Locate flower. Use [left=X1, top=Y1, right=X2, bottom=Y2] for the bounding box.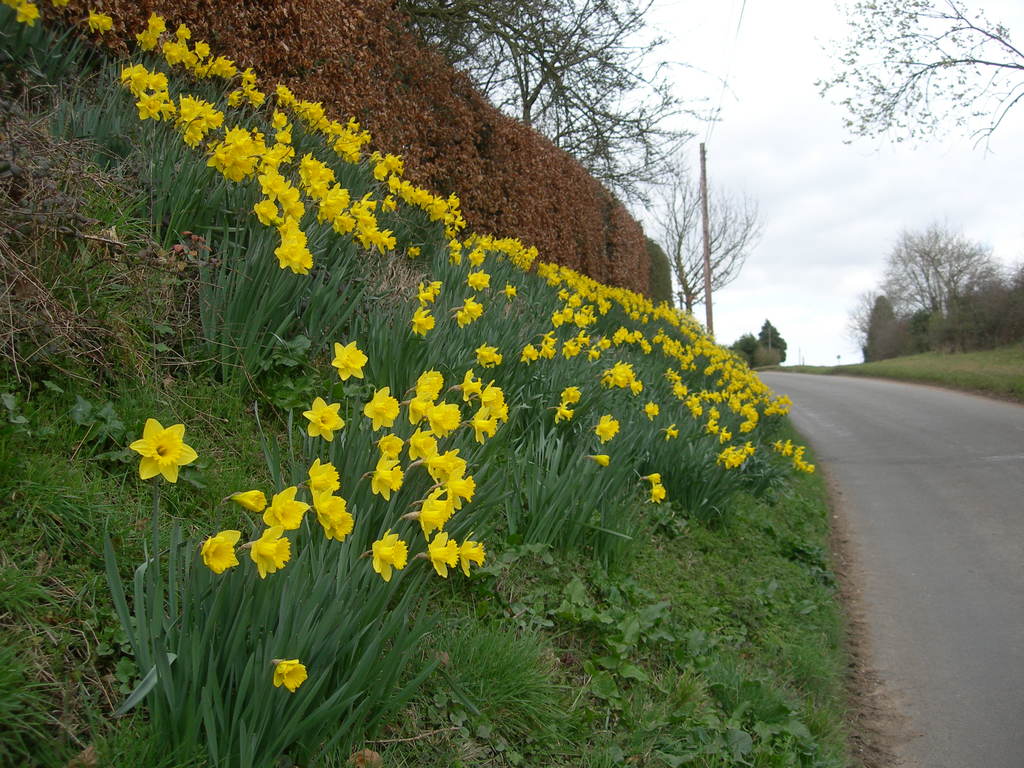
[left=52, top=0, right=72, bottom=10].
